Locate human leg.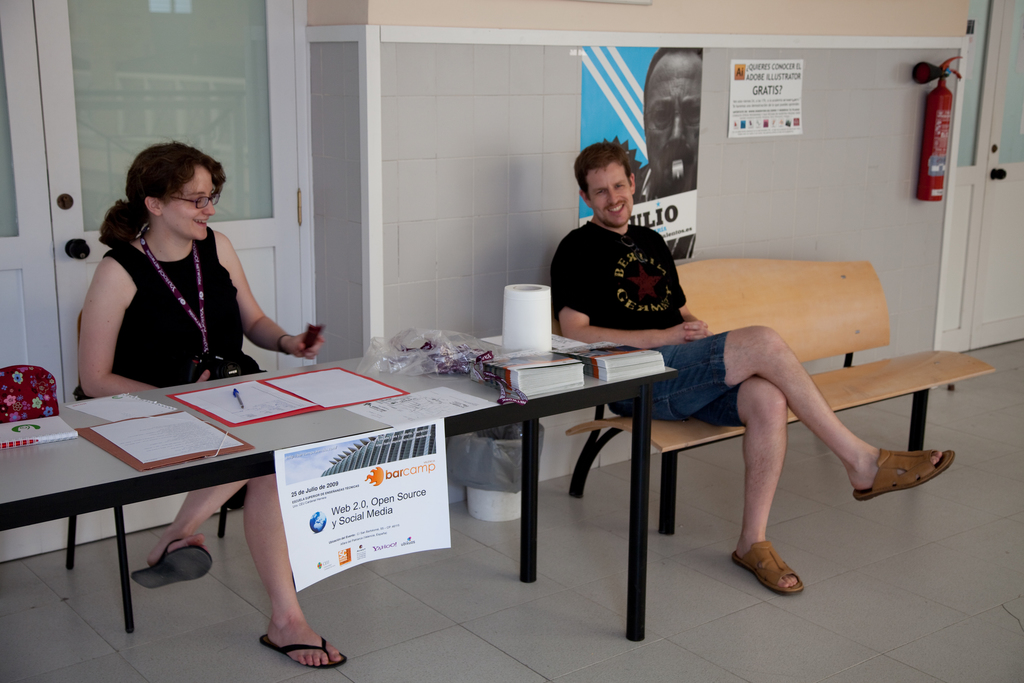
Bounding box: {"left": 133, "top": 477, "right": 244, "bottom": 588}.
